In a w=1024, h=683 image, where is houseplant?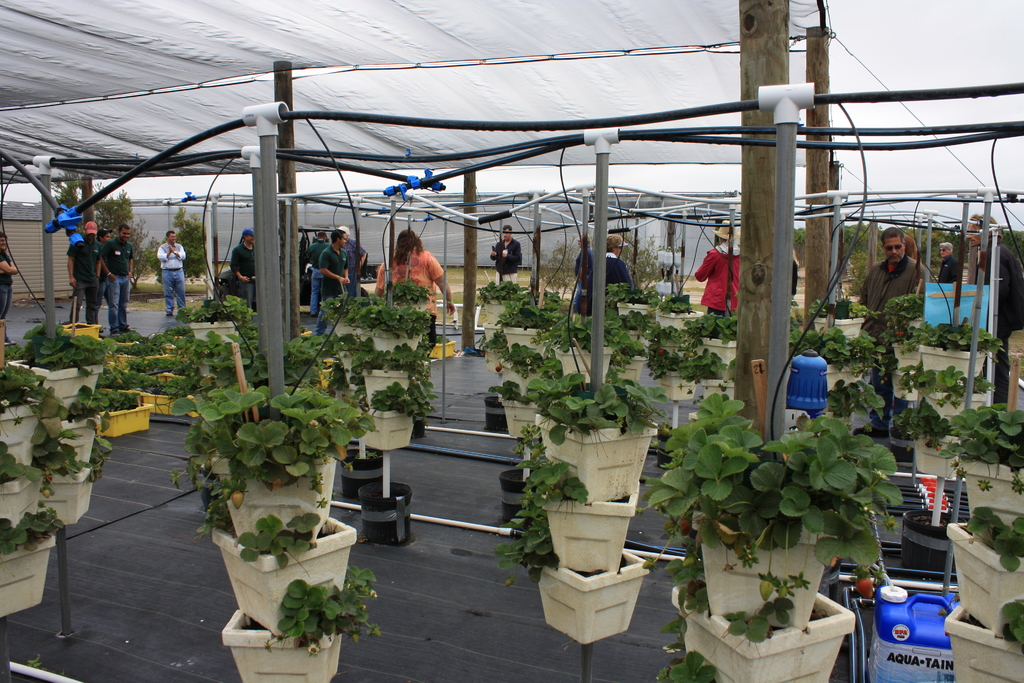
<box>500,516,661,642</box>.
